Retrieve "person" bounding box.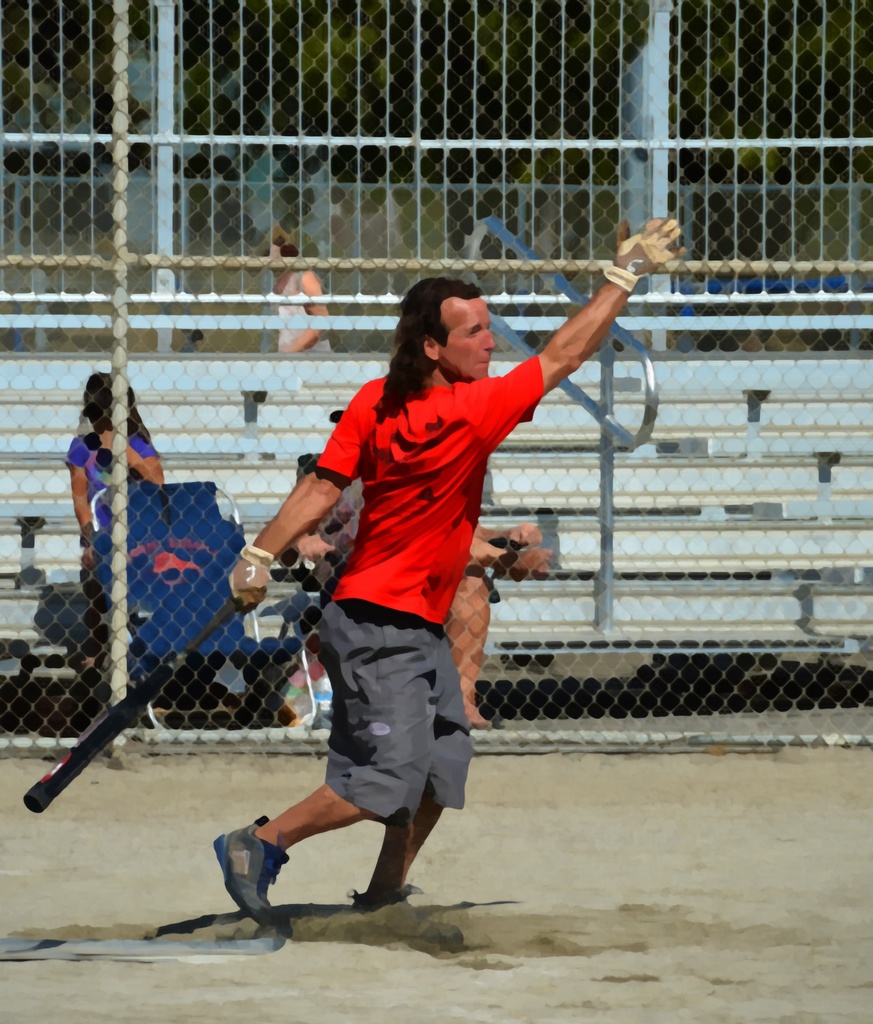
Bounding box: bbox=(283, 402, 550, 722).
